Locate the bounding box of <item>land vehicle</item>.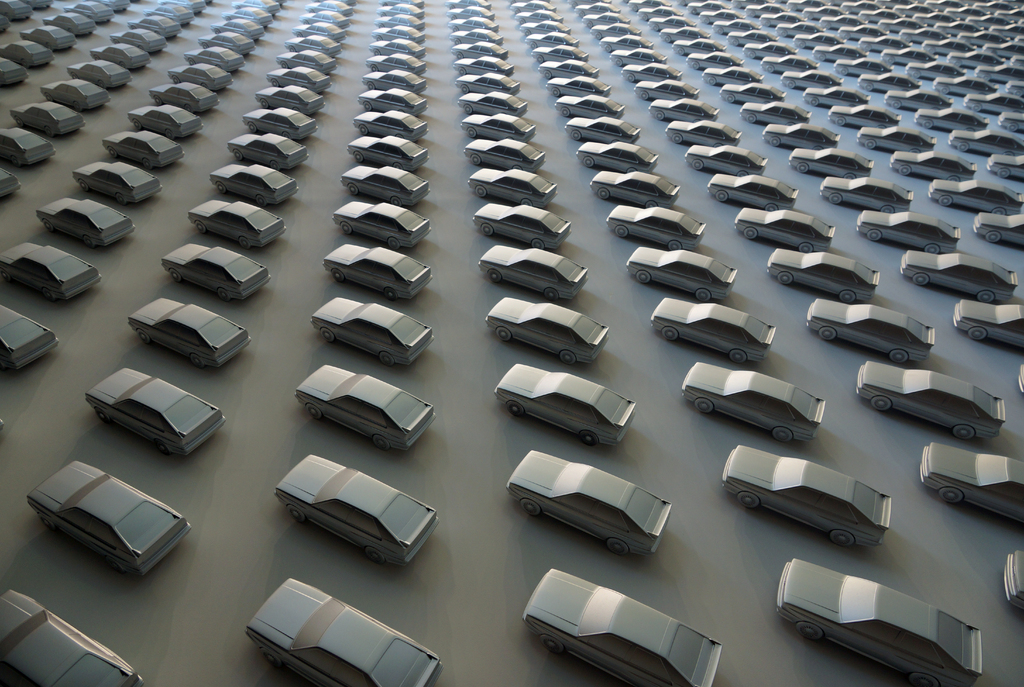
Bounding box: select_region(210, 17, 266, 44).
